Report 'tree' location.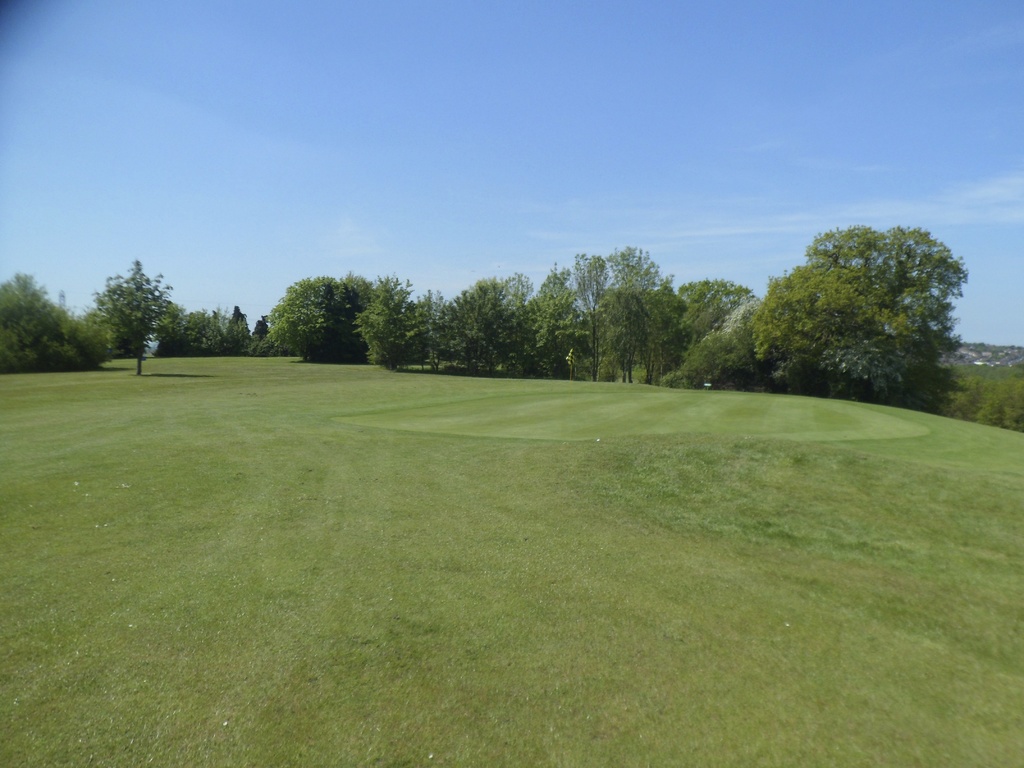
Report: l=630, t=244, r=747, b=393.
